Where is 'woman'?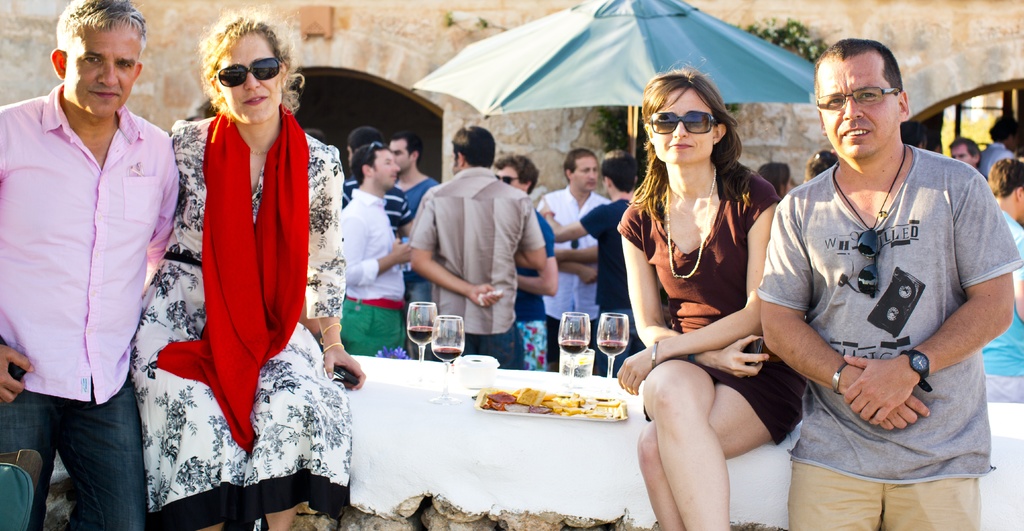
detection(614, 71, 804, 530).
